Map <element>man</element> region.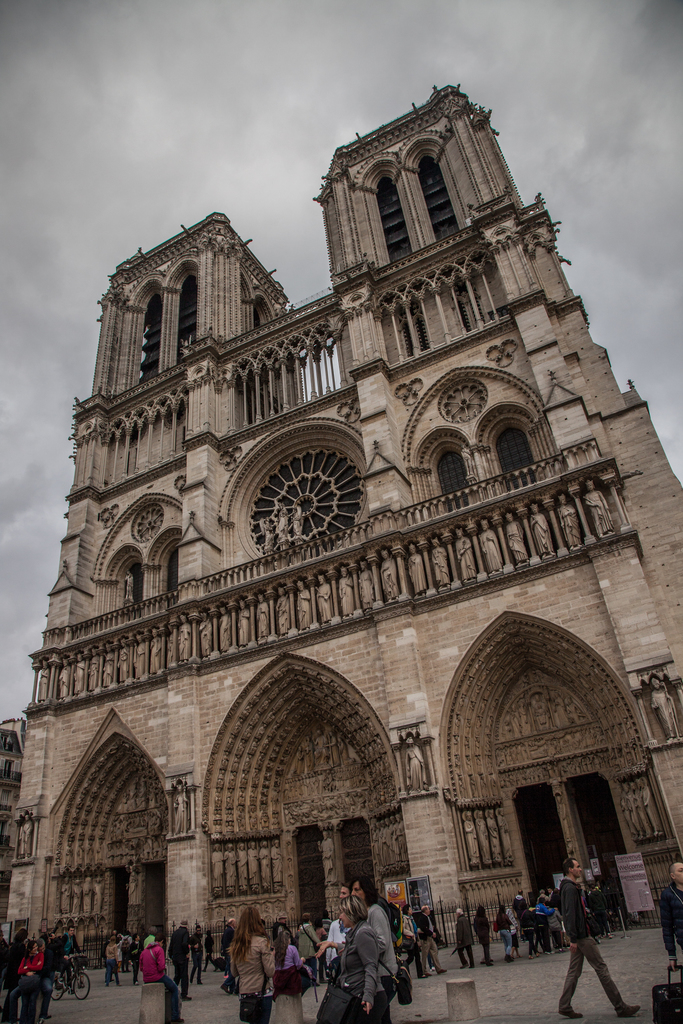
Mapped to select_region(52, 927, 78, 993).
